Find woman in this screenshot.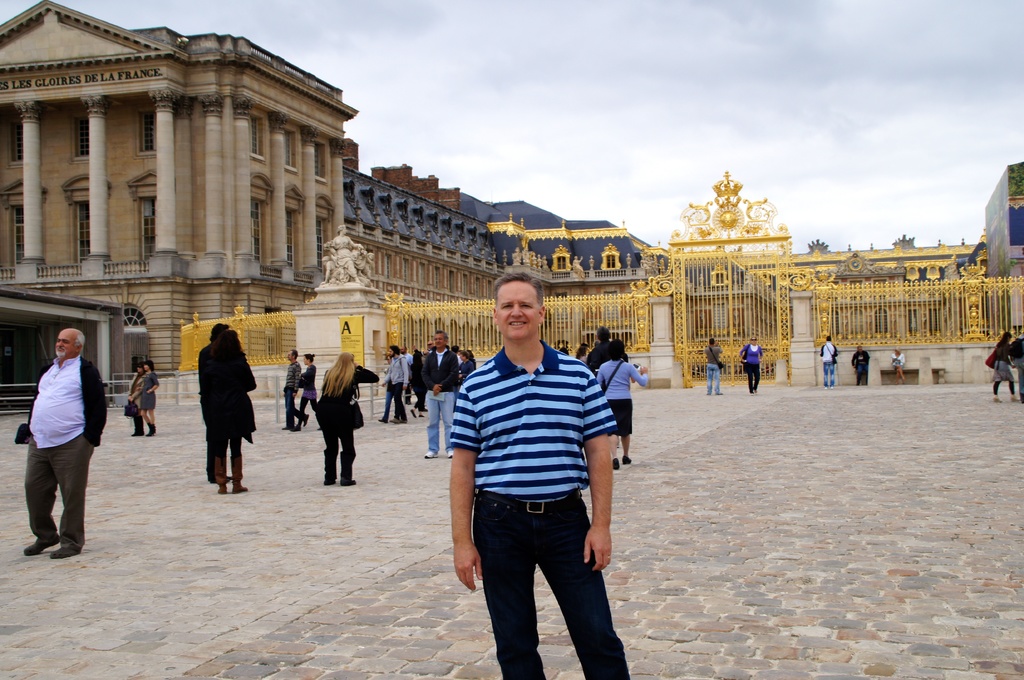
The bounding box for woman is <bbox>378, 354, 397, 425</bbox>.
